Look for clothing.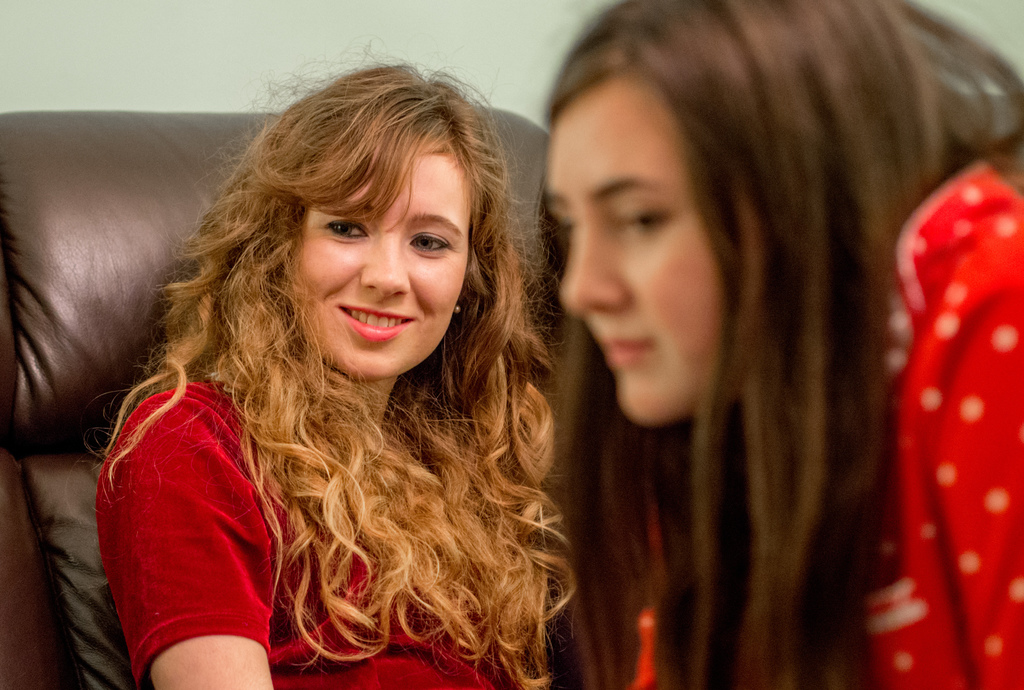
Found: crop(630, 163, 1023, 689).
